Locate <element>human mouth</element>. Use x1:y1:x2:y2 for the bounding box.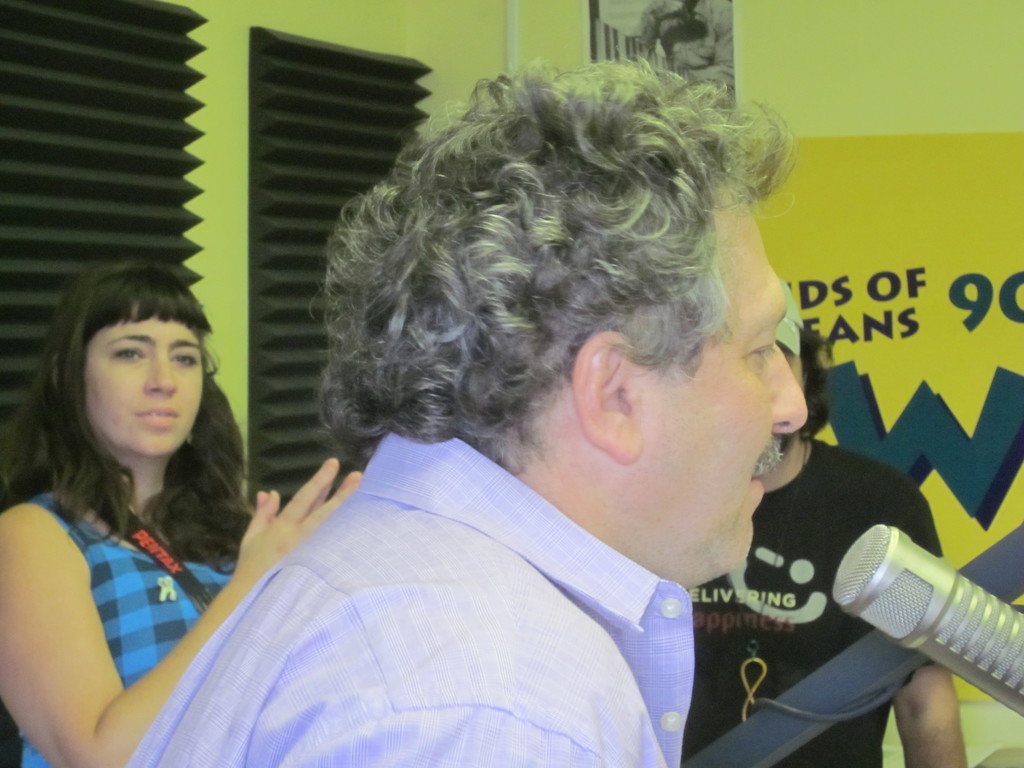
135:406:178:423.
